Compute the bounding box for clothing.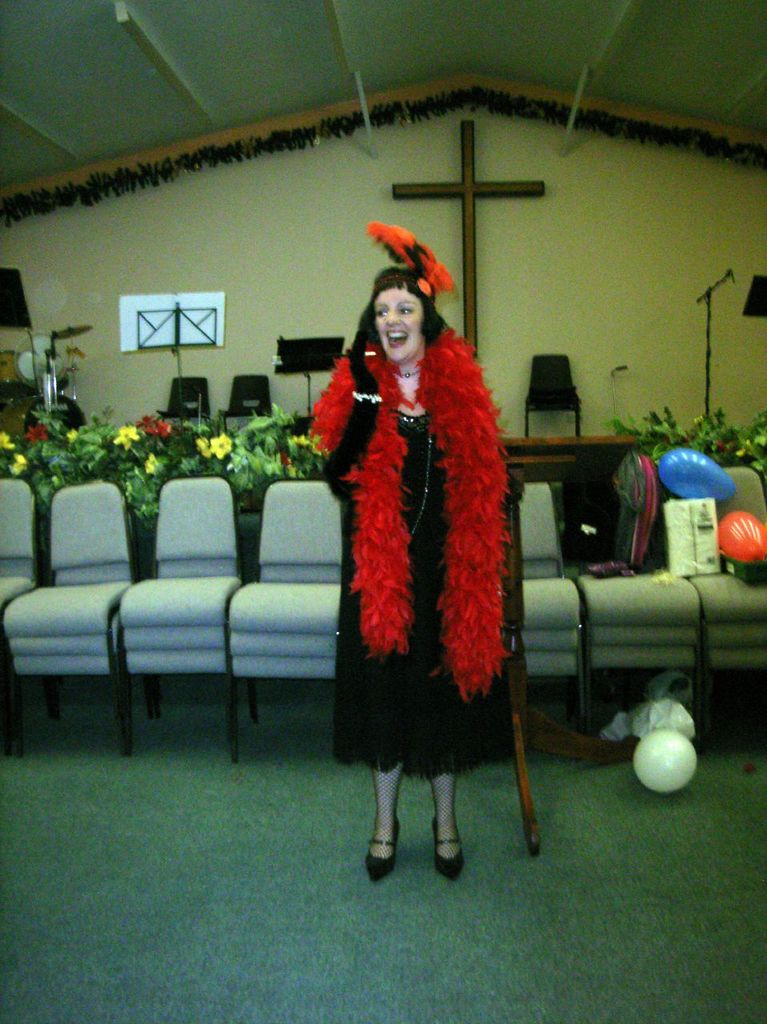
crop(302, 254, 535, 829).
